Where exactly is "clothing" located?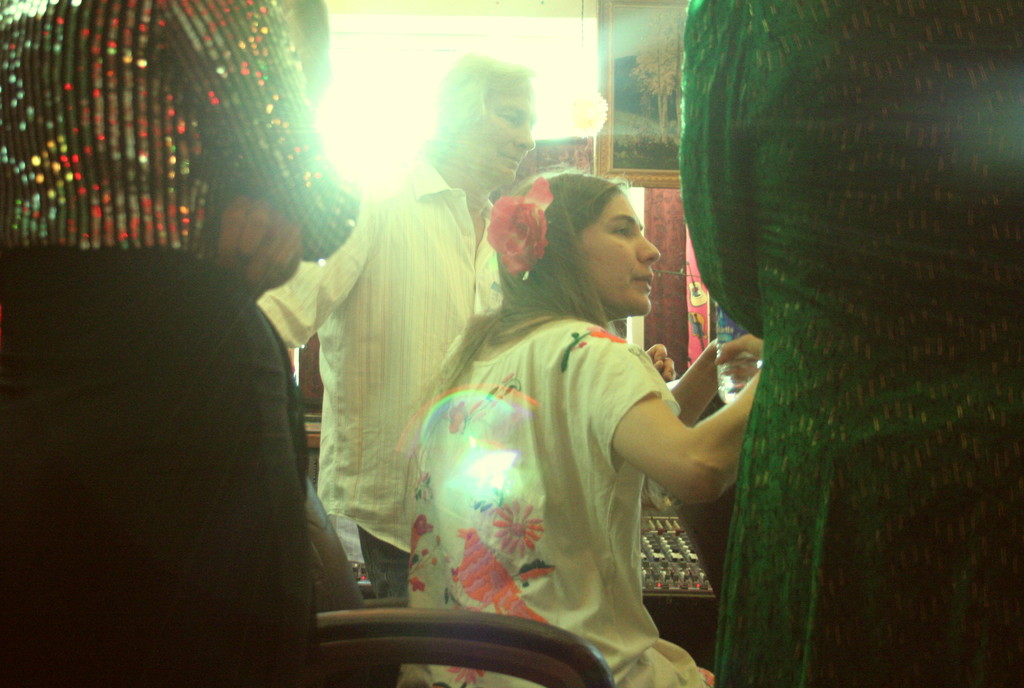
Its bounding box is {"x1": 259, "y1": 149, "x2": 527, "y2": 590}.
